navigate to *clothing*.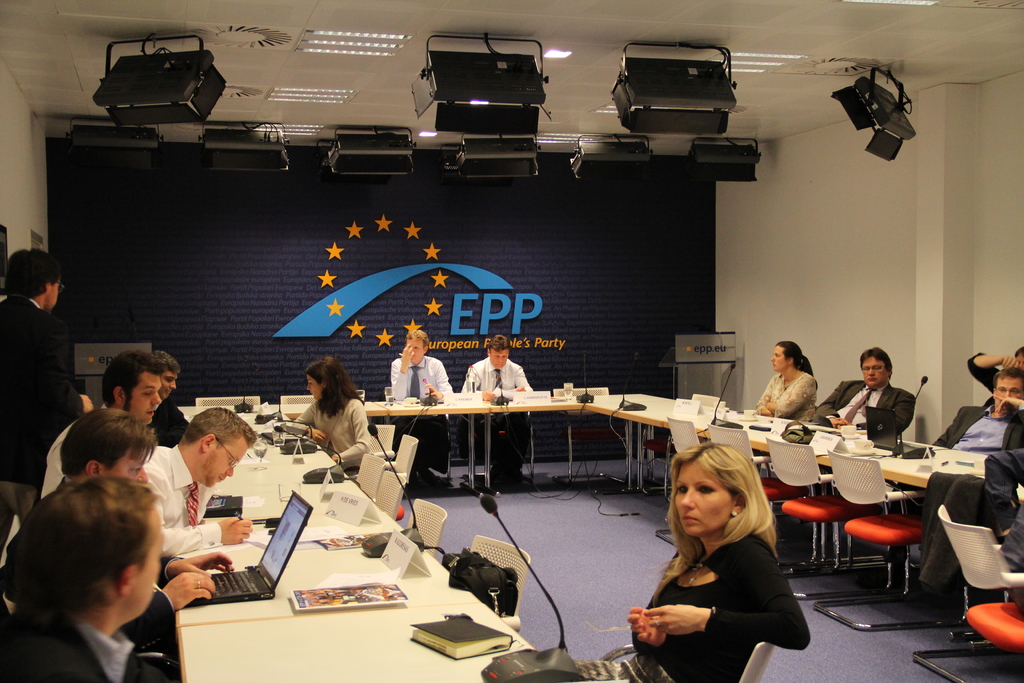
Navigation target: <bbox>754, 370, 814, 423</bbox>.
